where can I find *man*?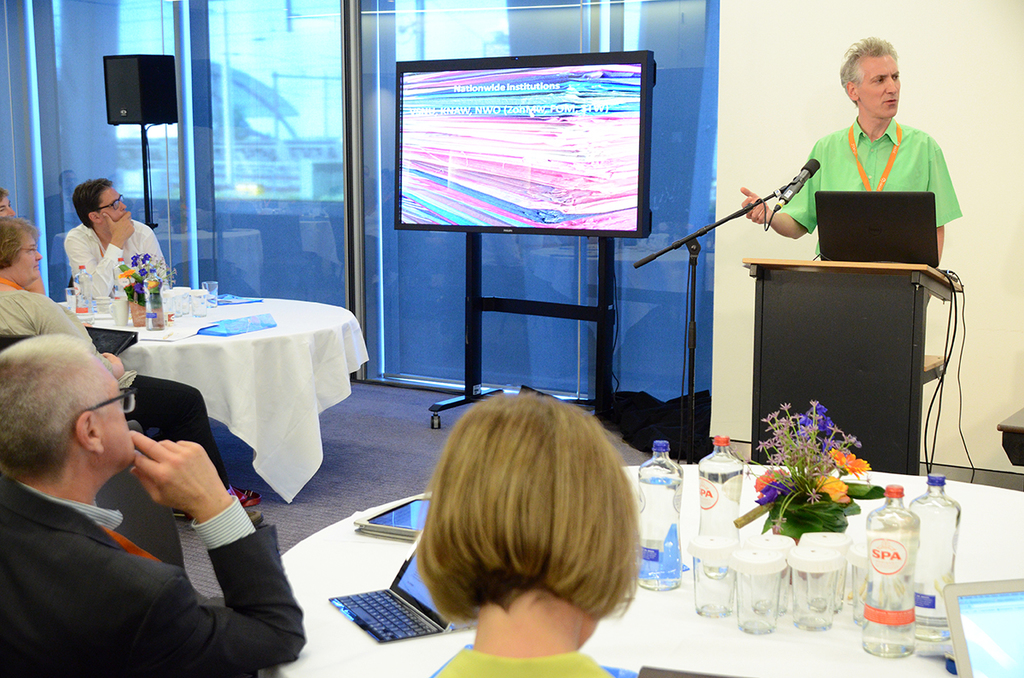
You can find it at {"x1": 61, "y1": 179, "x2": 178, "y2": 297}.
